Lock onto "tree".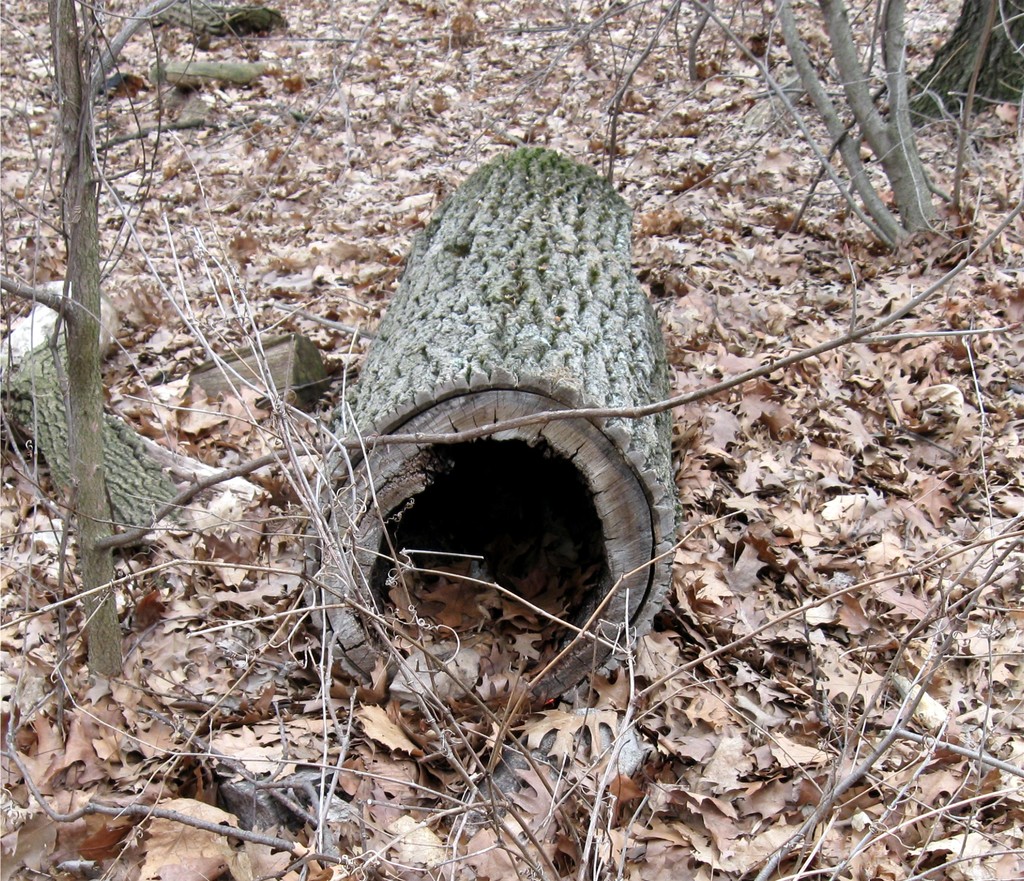
Locked: (0, 0, 261, 681).
